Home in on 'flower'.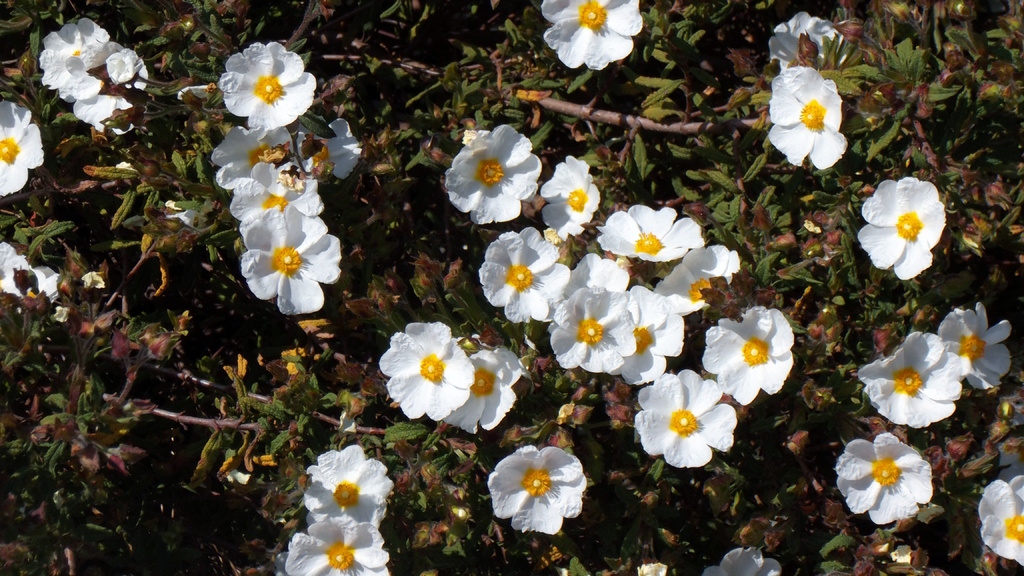
Homed in at <region>376, 319, 480, 419</region>.
